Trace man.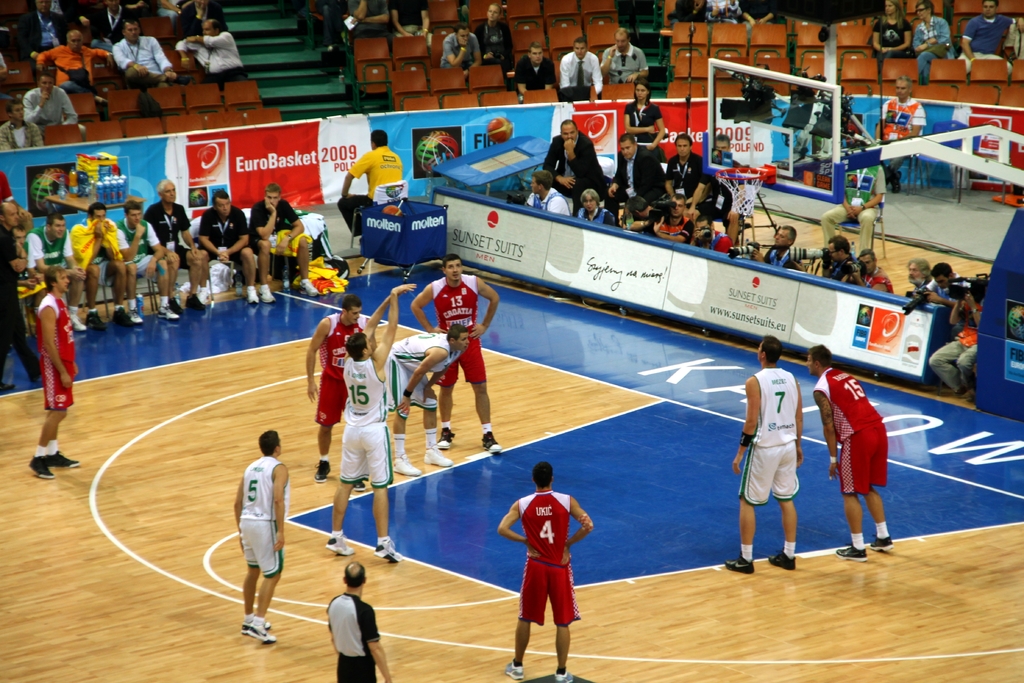
Traced to x1=495, y1=461, x2=595, y2=682.
